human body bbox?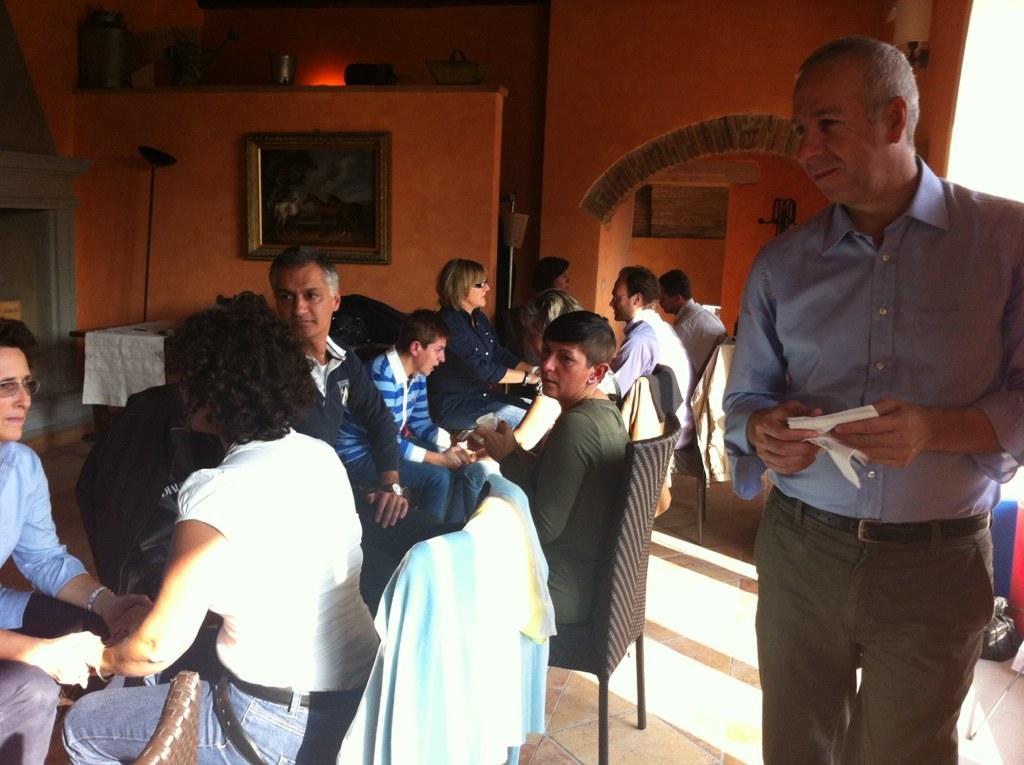
box(495, 307, 631, 625)
